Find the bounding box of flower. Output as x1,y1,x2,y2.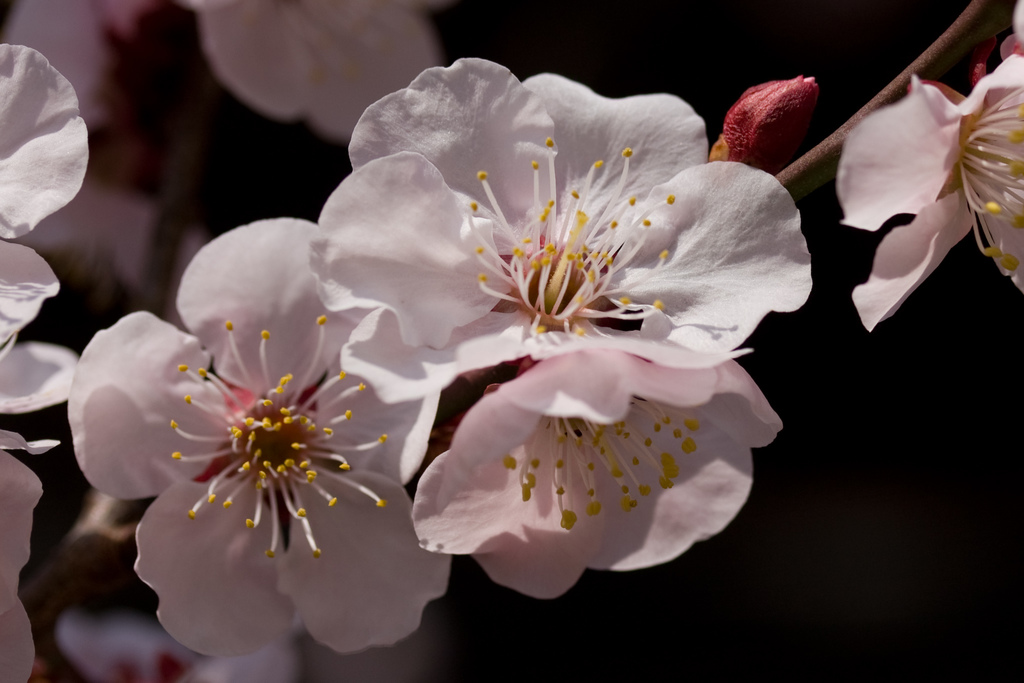
0,428,59,682.
